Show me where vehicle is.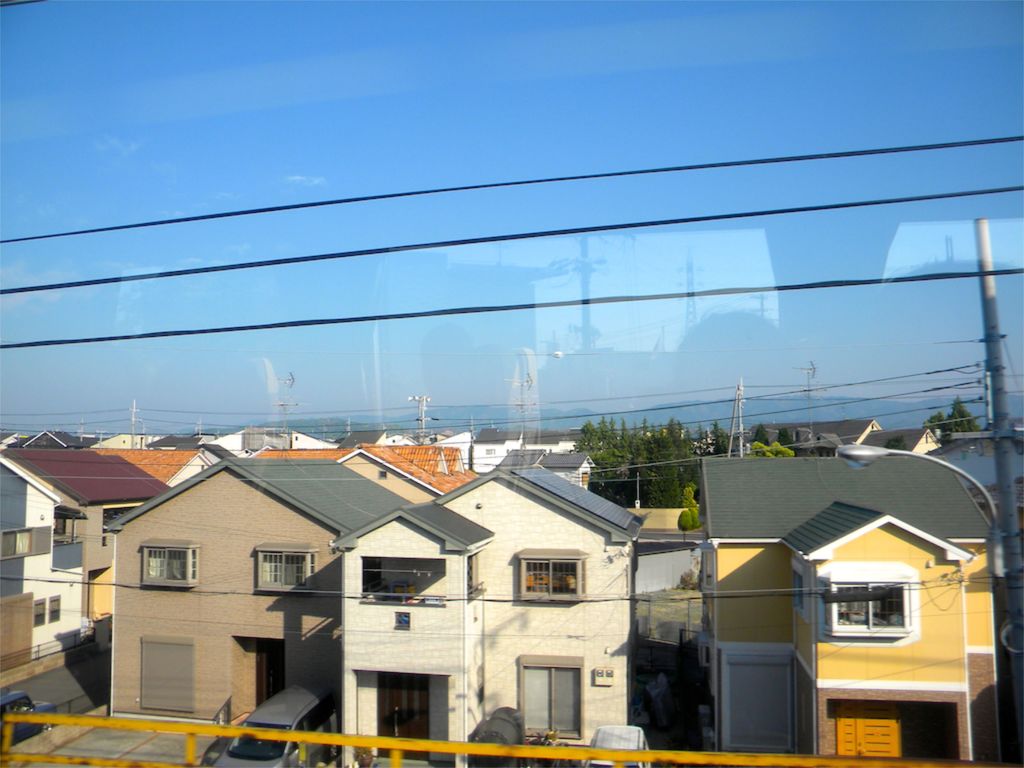
vehicle is at pyautogui.locateOnScreen(211, 683, 338, 767).
